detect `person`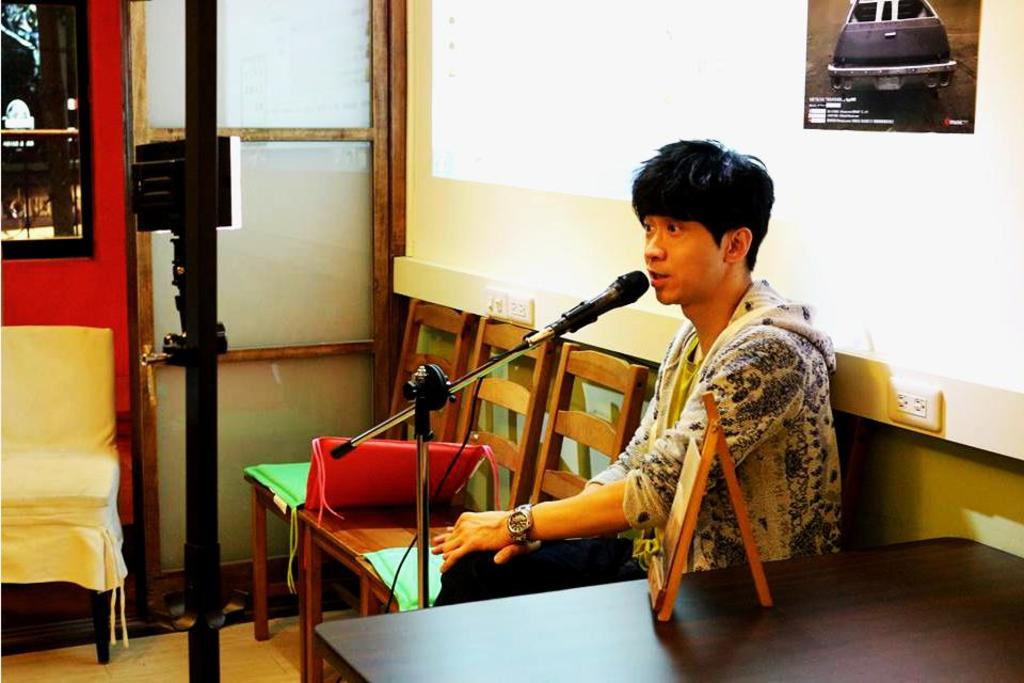
<box>418,152,852,628</box>
